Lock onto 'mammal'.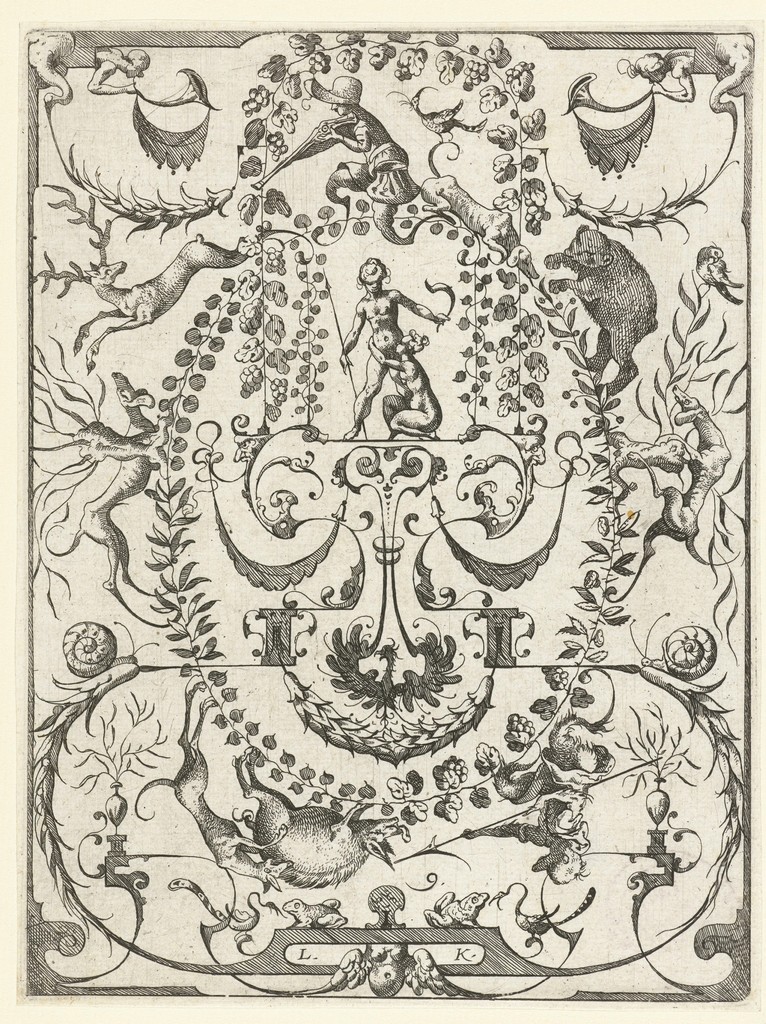
Locked: {"left": 617, "top": 42, "right": 749, "bottom": 154}.
